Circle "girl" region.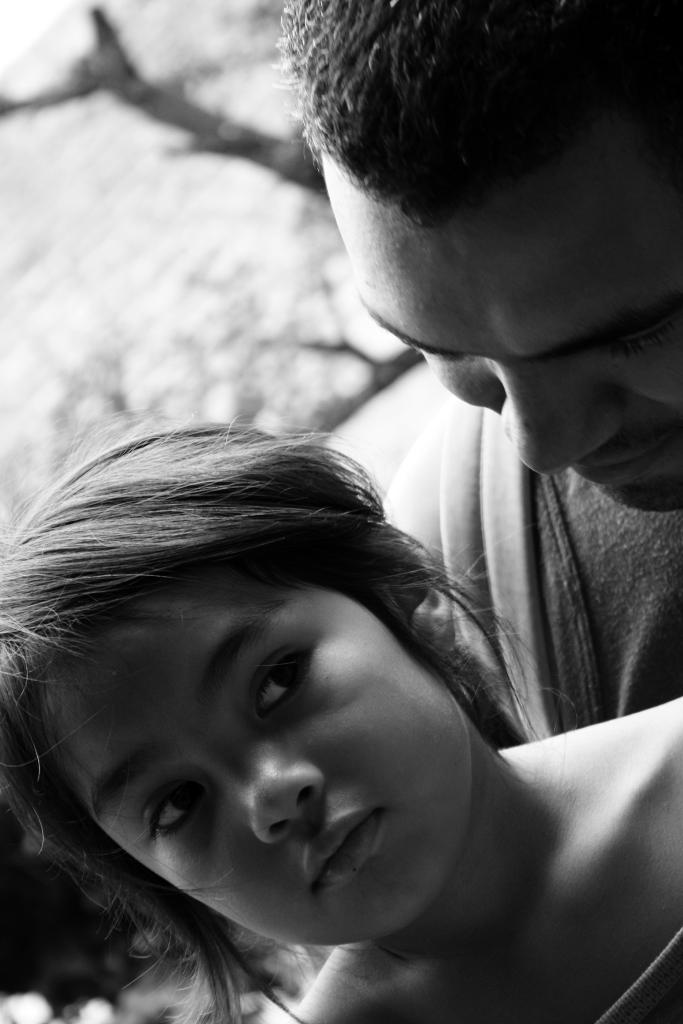
Region: {"left": 0, "top": 407, "right": 682, "bottom": 1023}.
